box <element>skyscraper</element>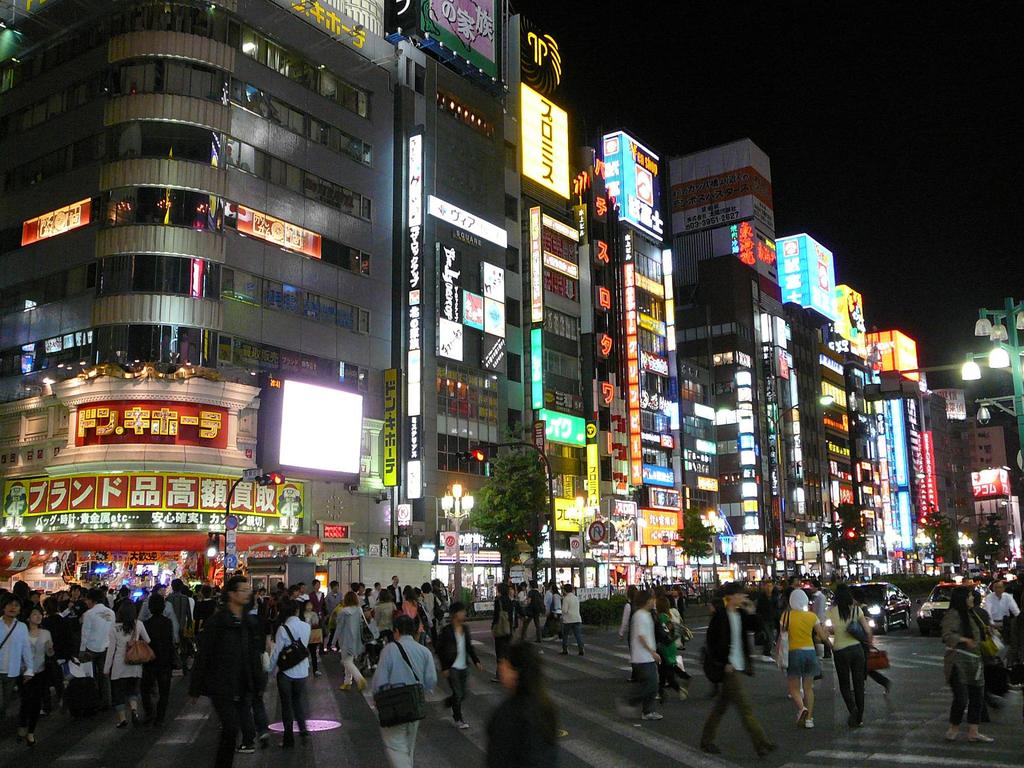
detection(13, 14, 499, 565)
